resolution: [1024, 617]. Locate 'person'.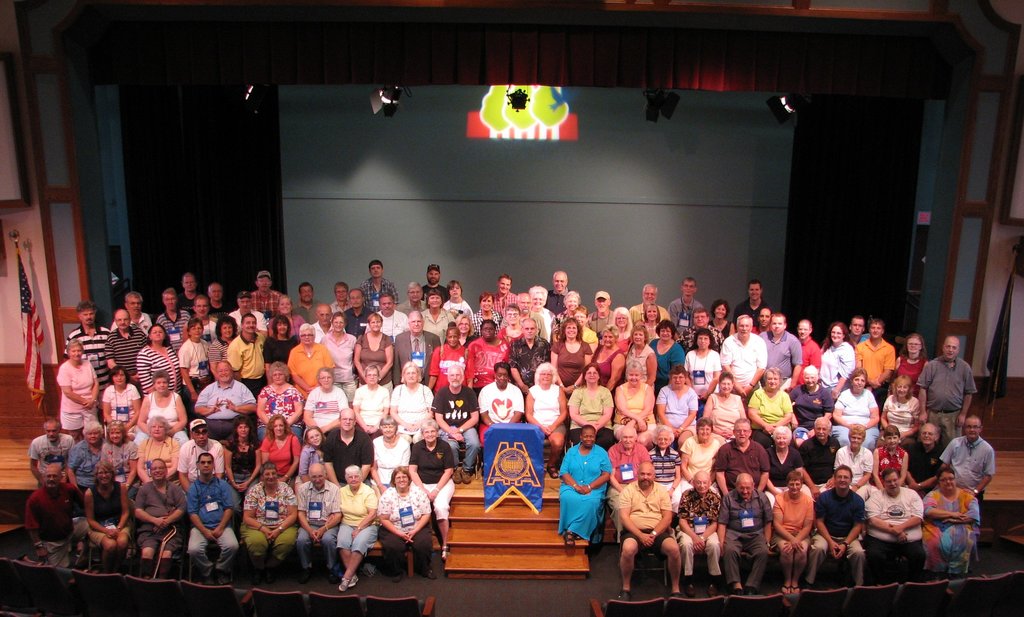
x1=941, y1=415, x2=995, y2=522.
